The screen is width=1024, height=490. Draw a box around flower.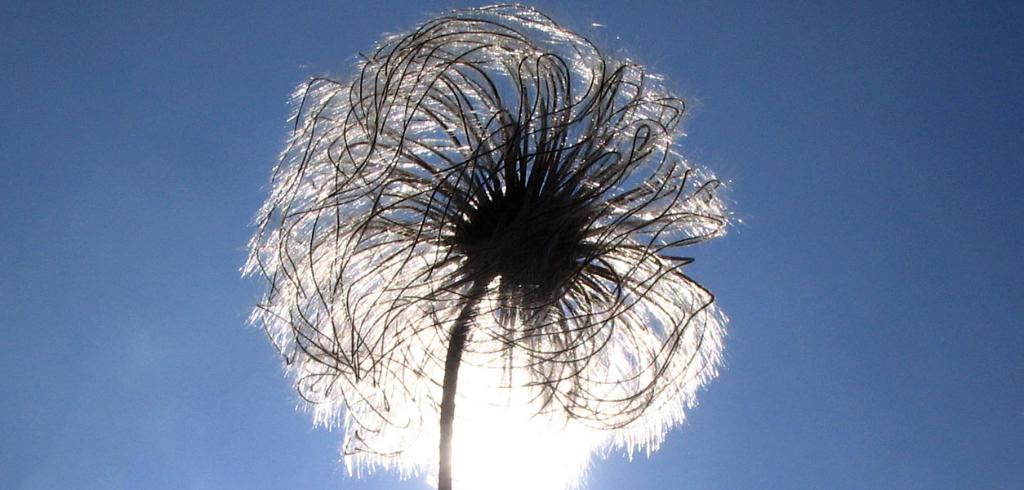
{"left": 242, "top": 0, "right": 740, "bottom": 489}.
